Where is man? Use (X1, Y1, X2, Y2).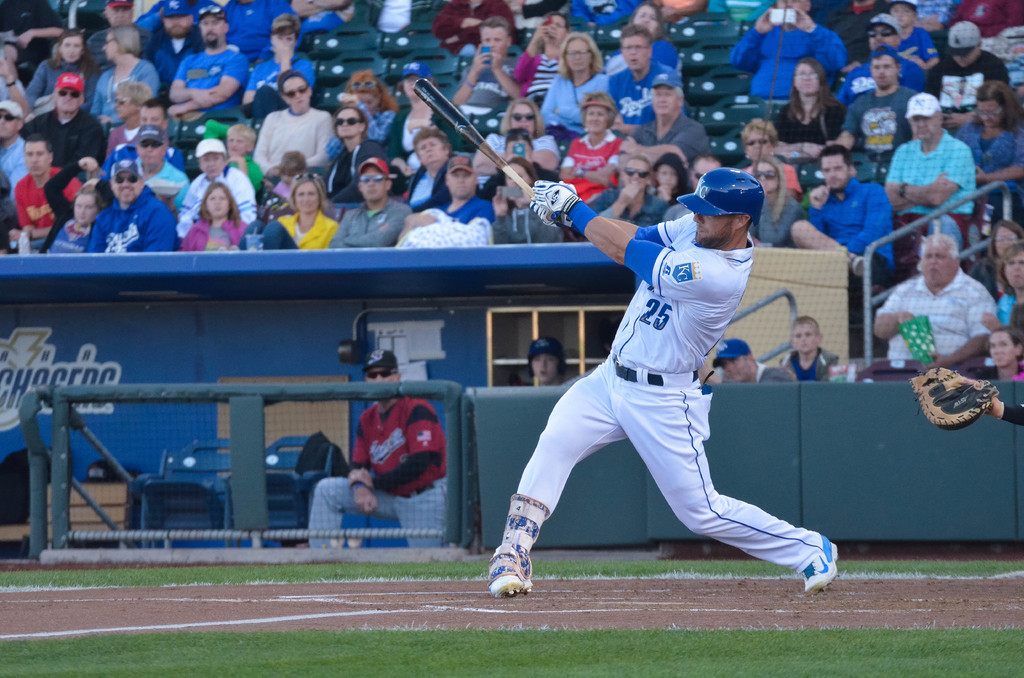
(872, 227, 1000, 382).
